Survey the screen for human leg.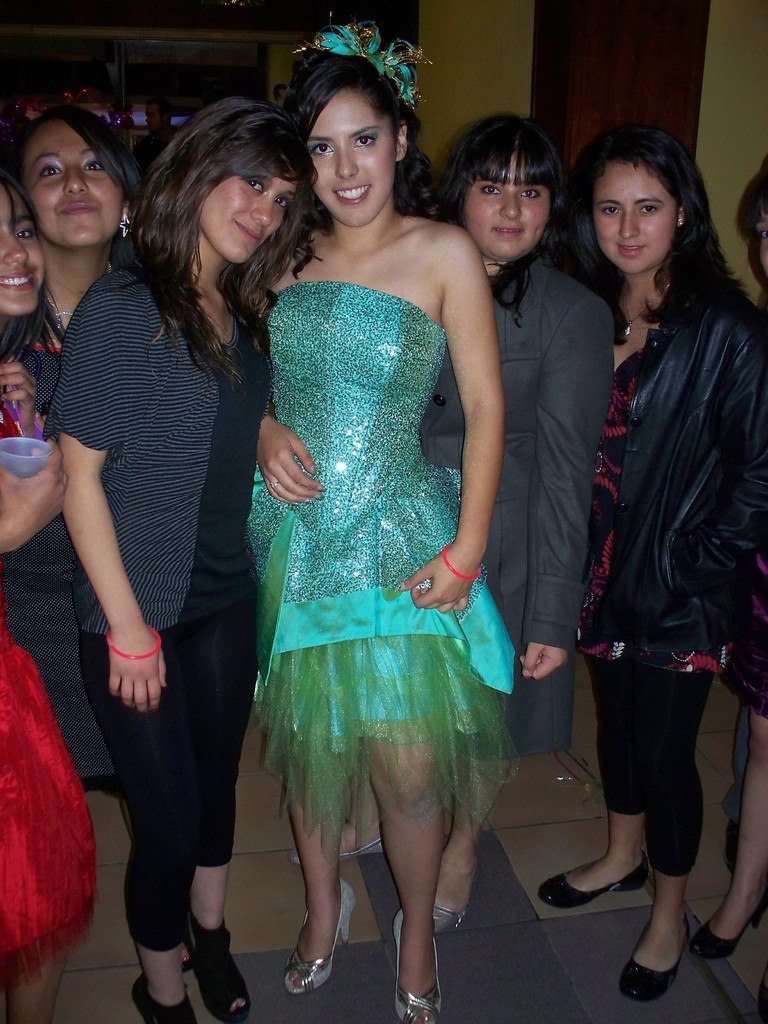
Survey found: locate(620, 665, 708, 1000).
